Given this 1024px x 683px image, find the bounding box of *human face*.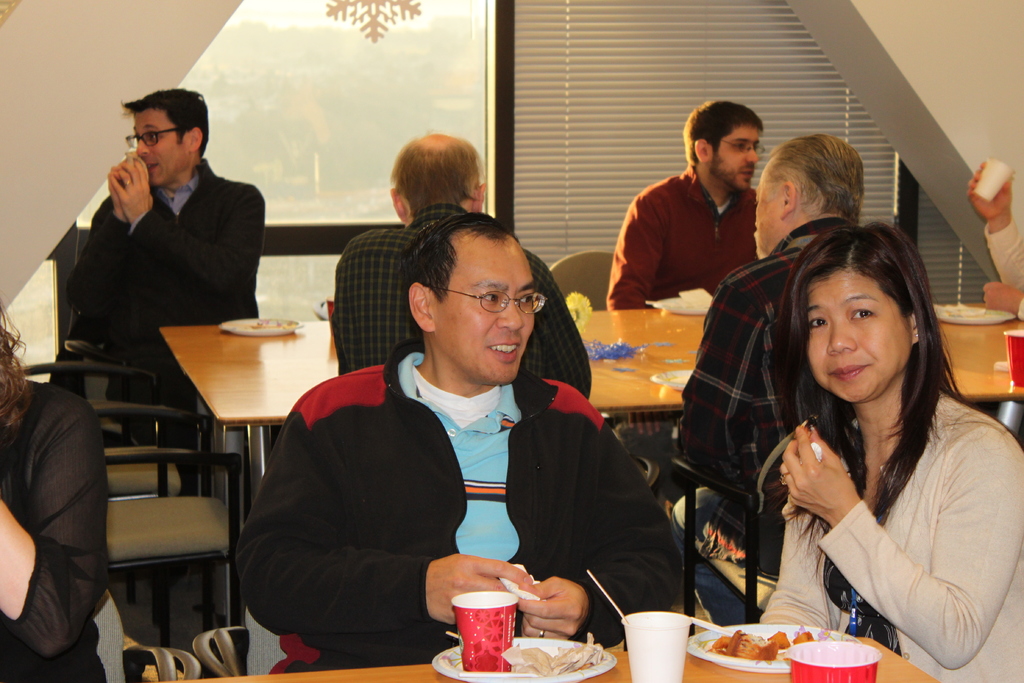
{"left": 434, "top": 231, "right": 538, "bottom": 386}.
